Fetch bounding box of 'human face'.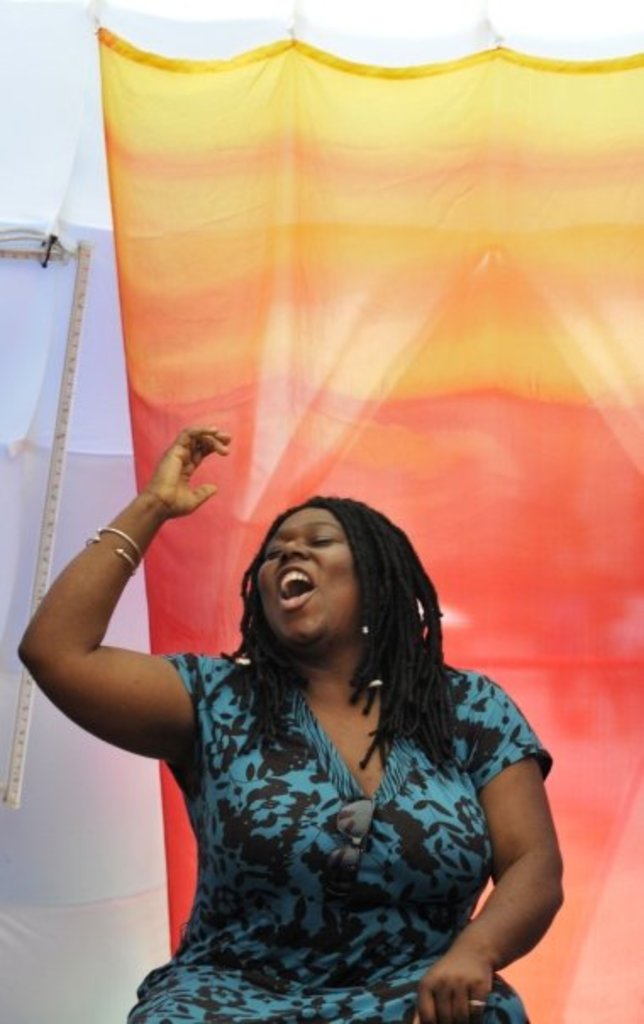
Bbox: (253, 507, 356, 644).
